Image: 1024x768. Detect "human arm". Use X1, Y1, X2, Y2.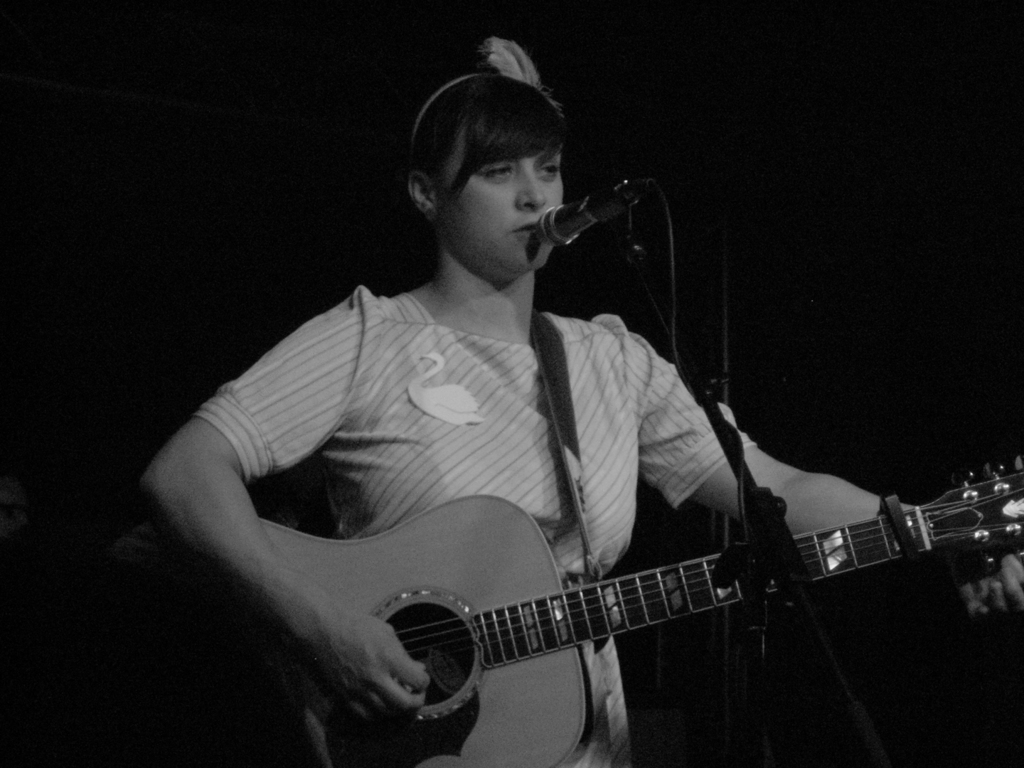
138, 293, 437, 725.
